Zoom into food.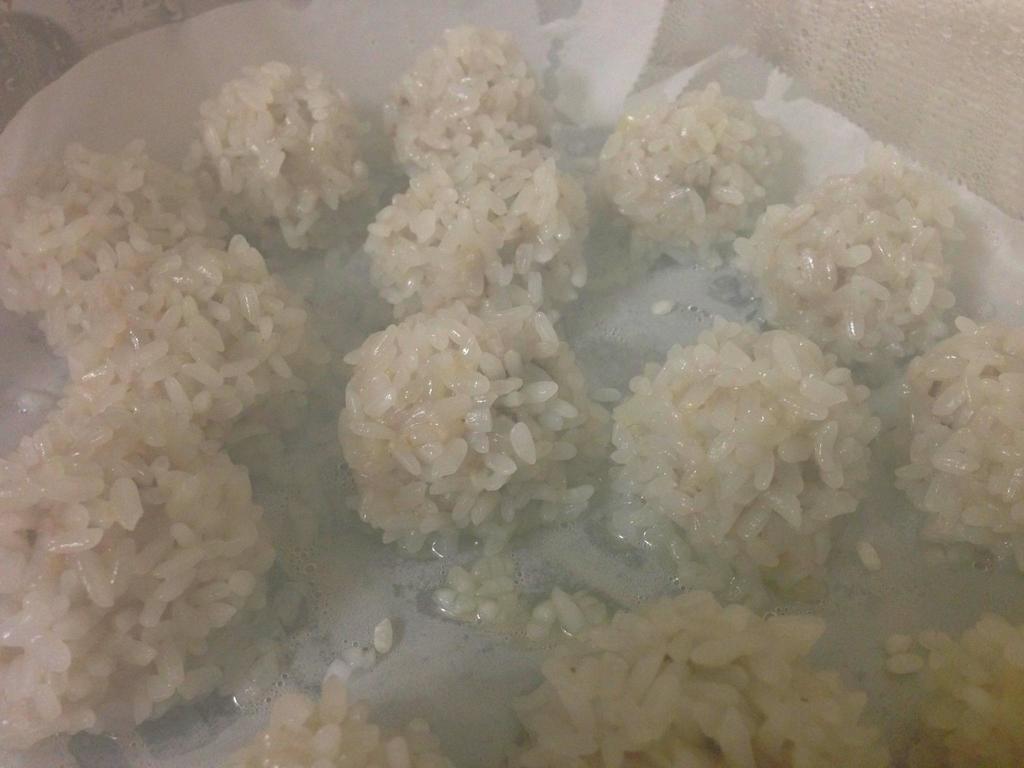
Zoom target: 898, 617, 1023, 767.
